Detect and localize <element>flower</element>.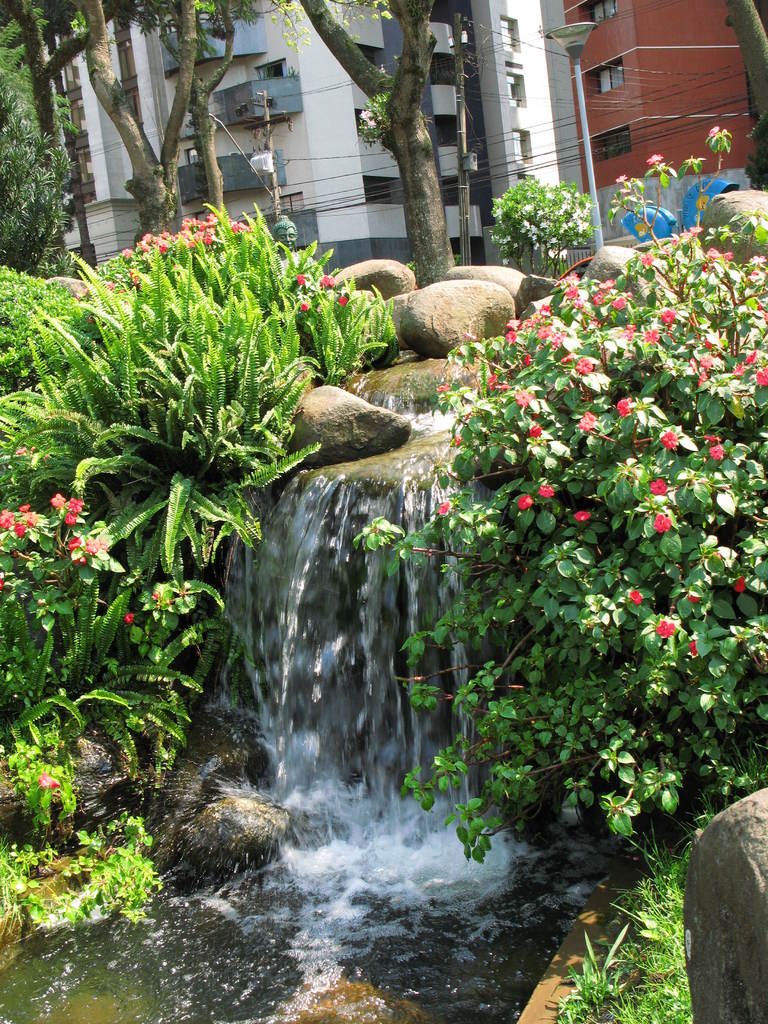
Localized at (0,499,33,536).
